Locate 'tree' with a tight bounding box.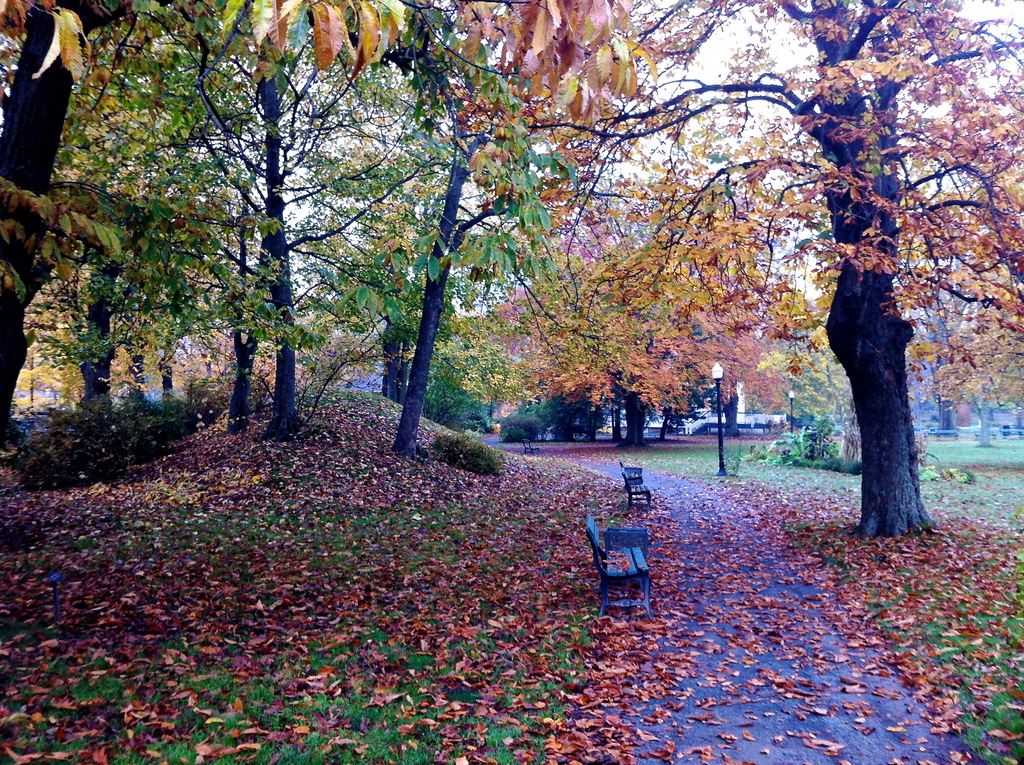
287, 0, 582, 462.
